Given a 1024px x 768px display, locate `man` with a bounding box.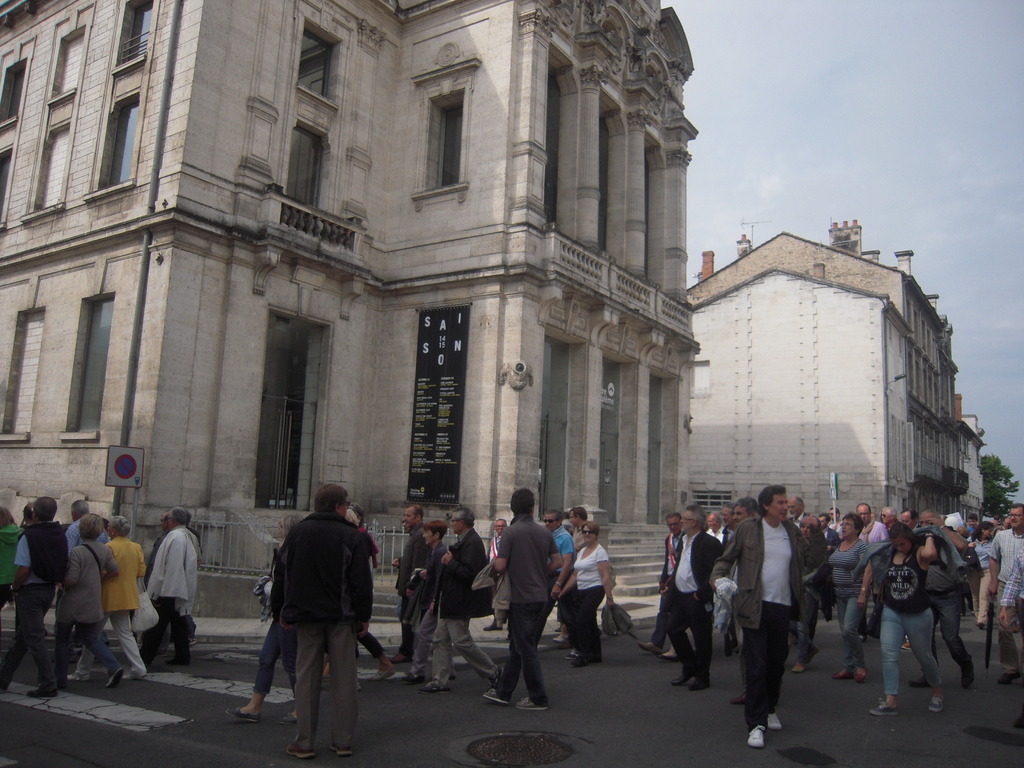
Located: (660, 506, 717, 697).
